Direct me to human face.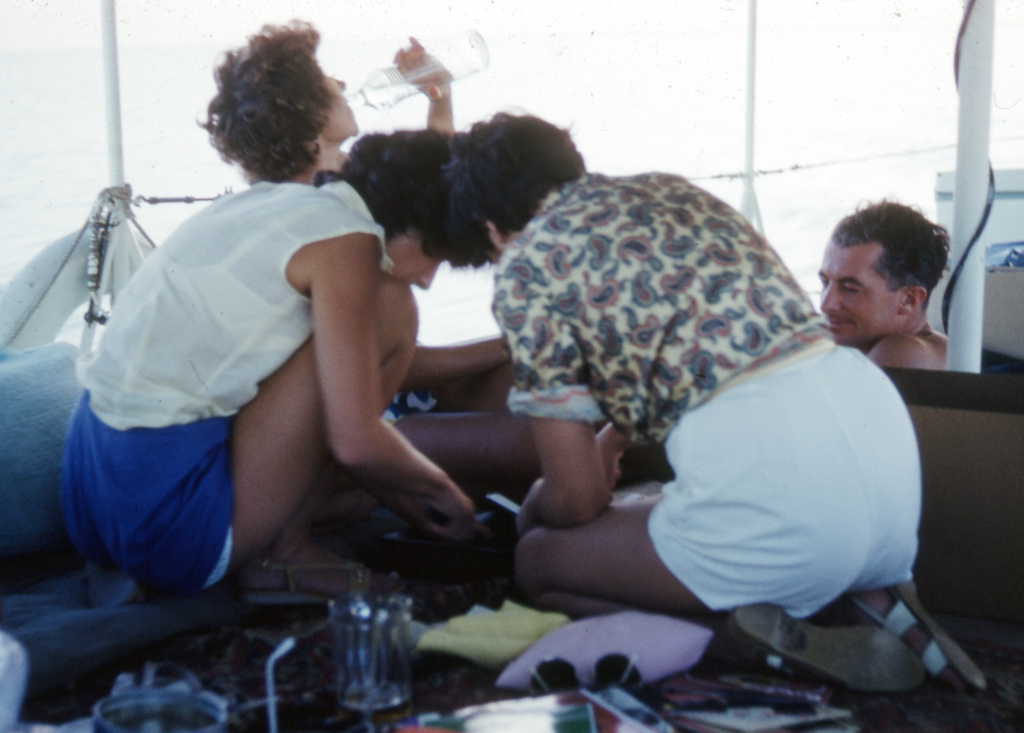
Direction: rect(324, 76, 360, 138).
